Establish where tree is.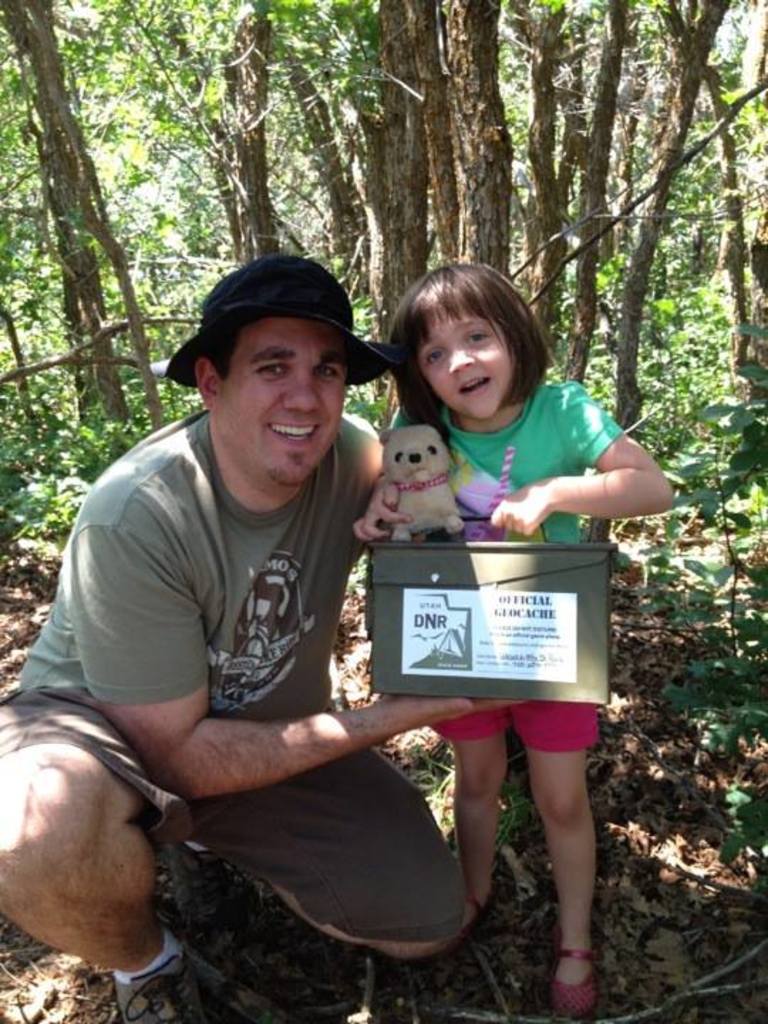
Established at 0, 0, 420, 538.
